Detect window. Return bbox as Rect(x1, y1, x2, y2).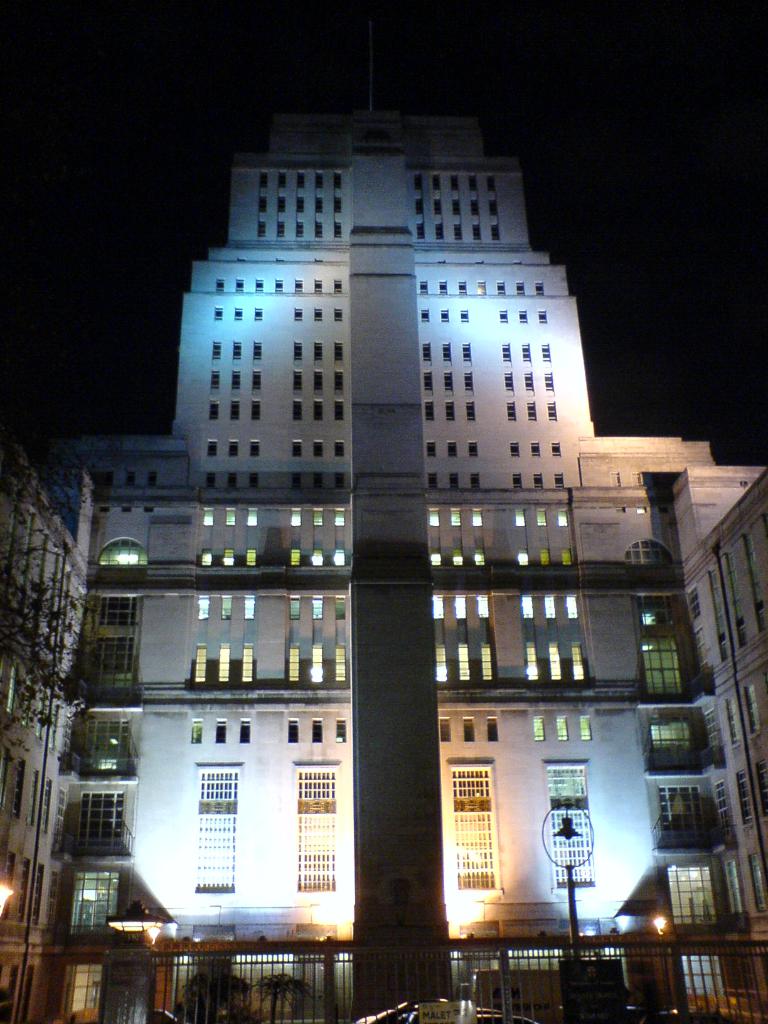
Rect(332, 718, 348, 743).
